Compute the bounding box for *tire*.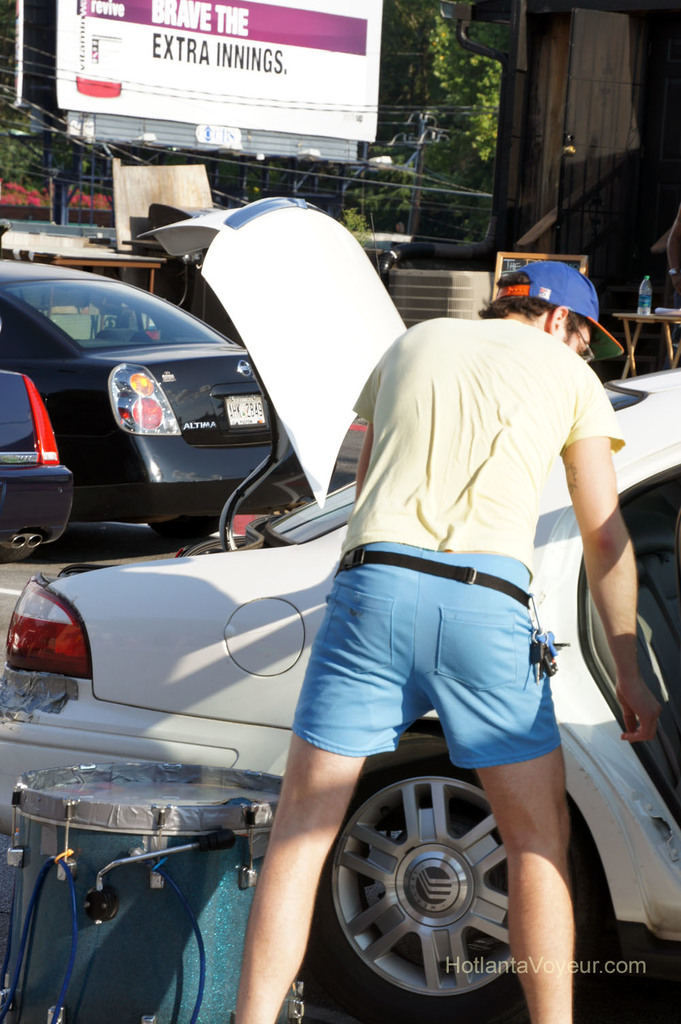
<box>146,516,238,546</box>.
